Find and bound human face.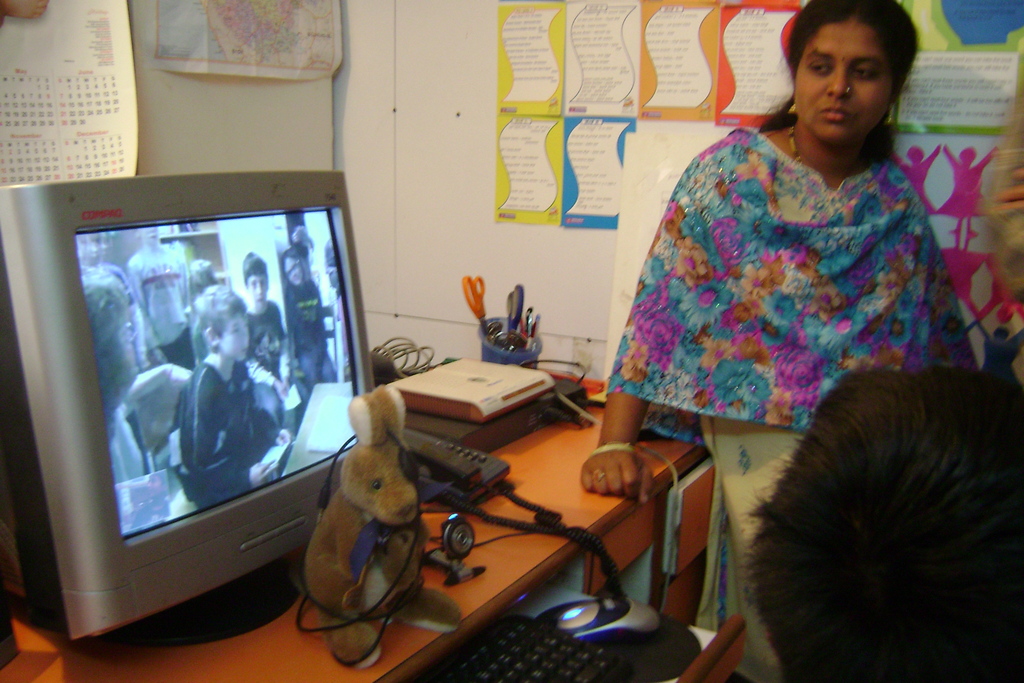
Bound: {"left": 795, "top": 17, "right": 897, "bottom": 143}.
